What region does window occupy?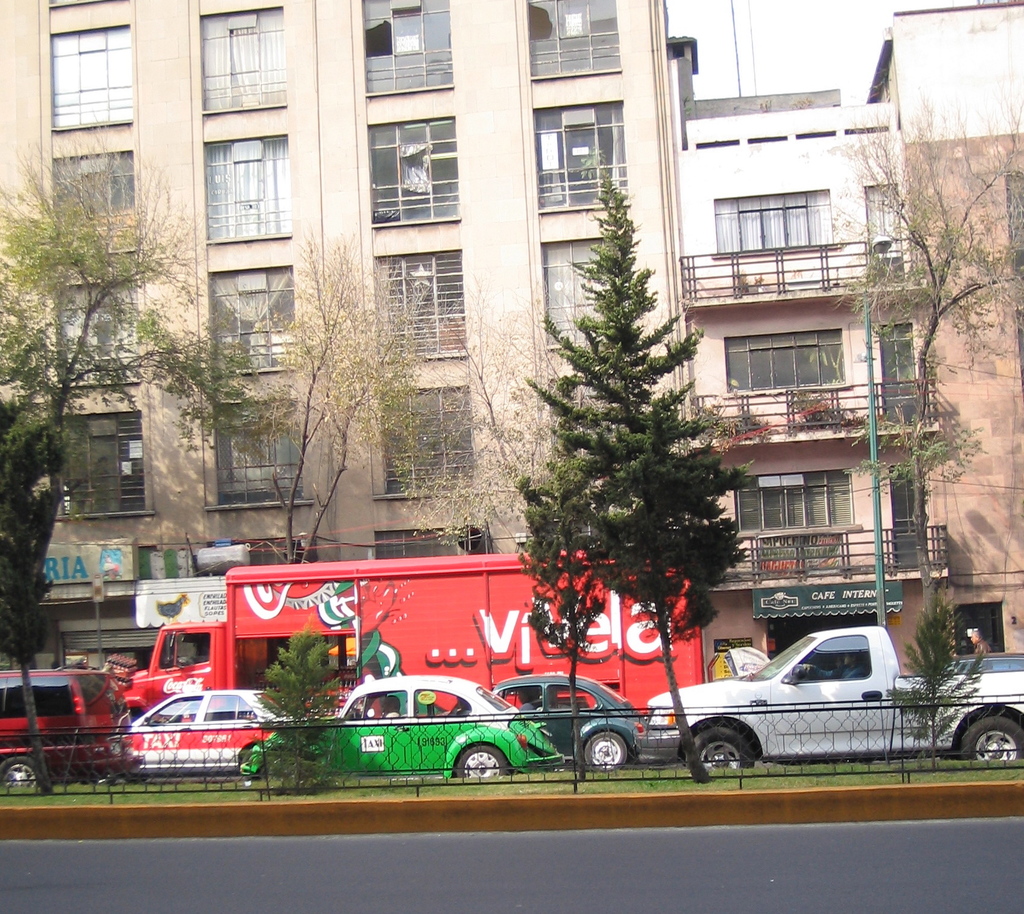
51/147/140/261.
